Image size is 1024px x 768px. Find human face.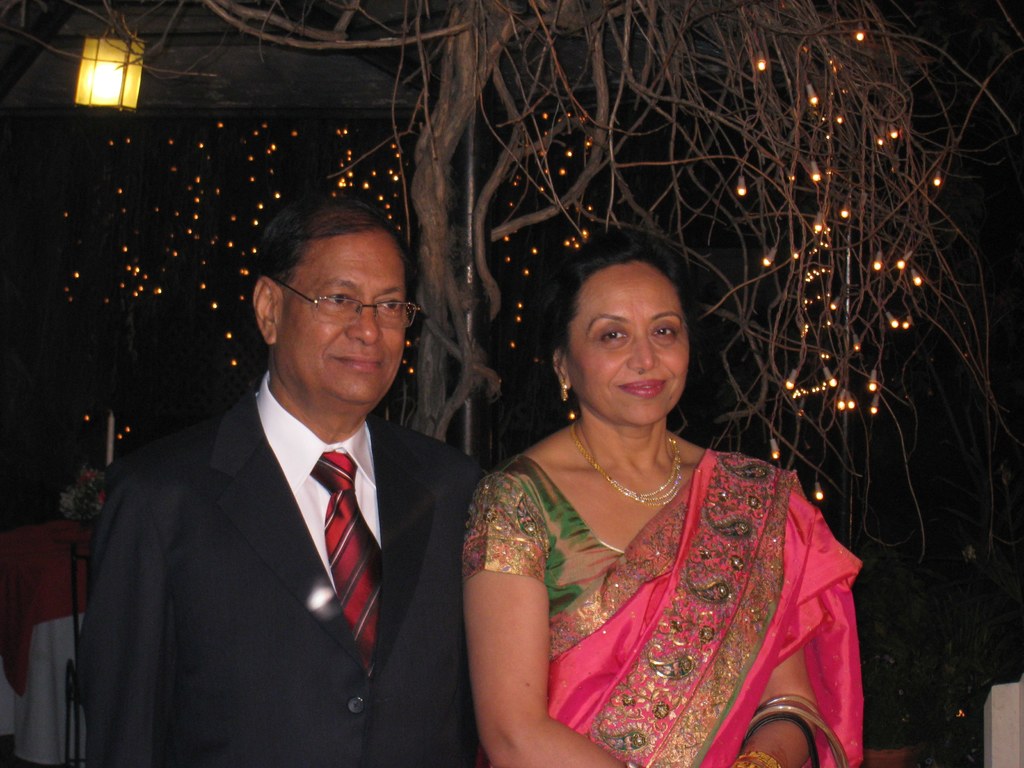
select_region(575, 264, 689, 431).
